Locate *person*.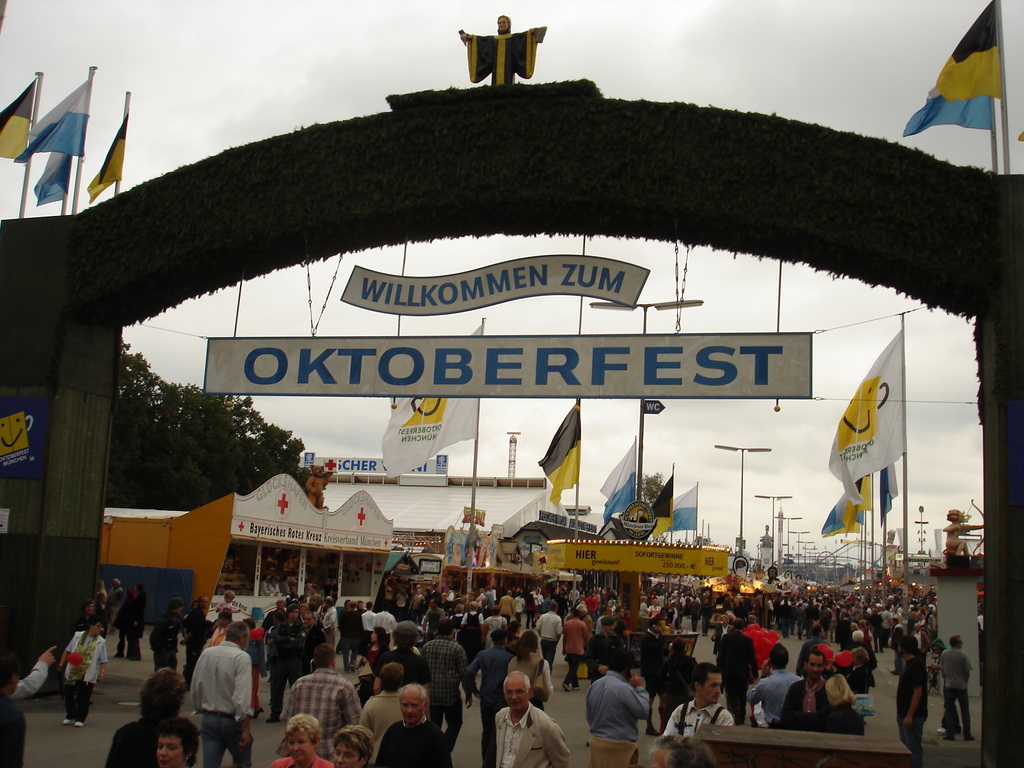
Bounding box: {"left": 333, "top": 724, "right": 380, "bottom": 767}.
